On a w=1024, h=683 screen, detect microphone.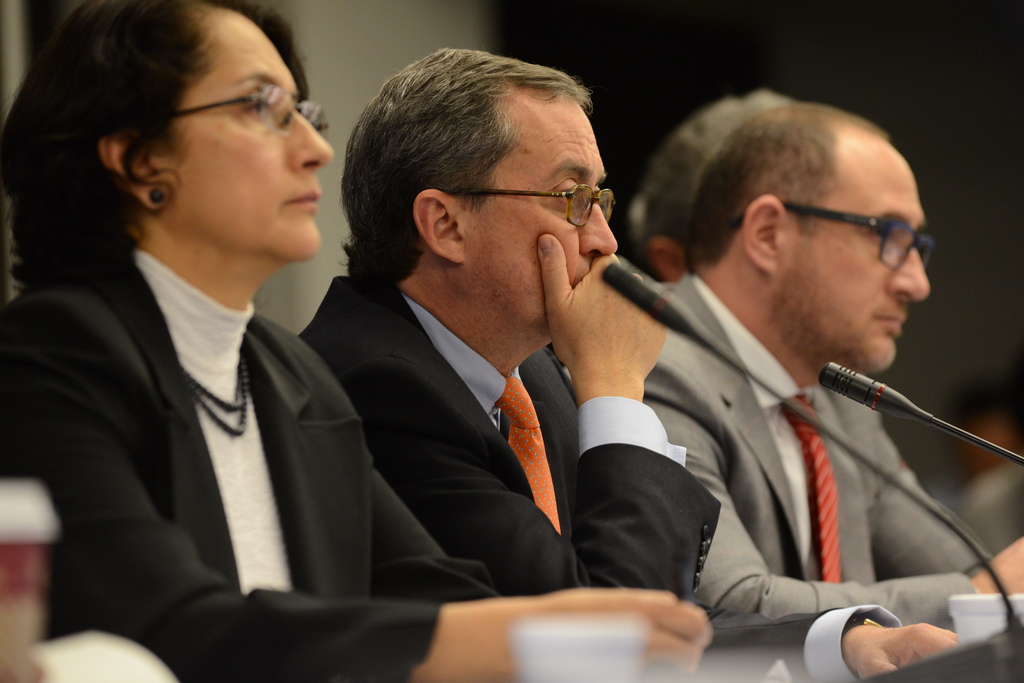
x1=814, y1=355, x2=1023, y2=476.
